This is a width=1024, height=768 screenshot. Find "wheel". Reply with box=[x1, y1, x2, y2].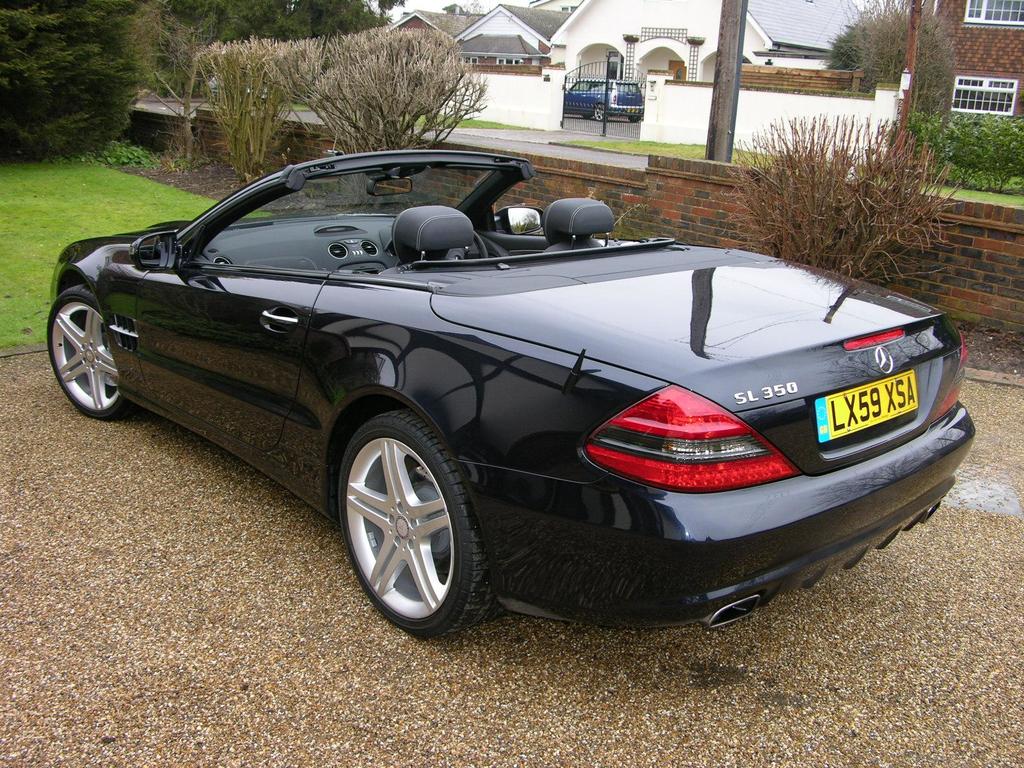
box=[337, 410, 509, 640].
